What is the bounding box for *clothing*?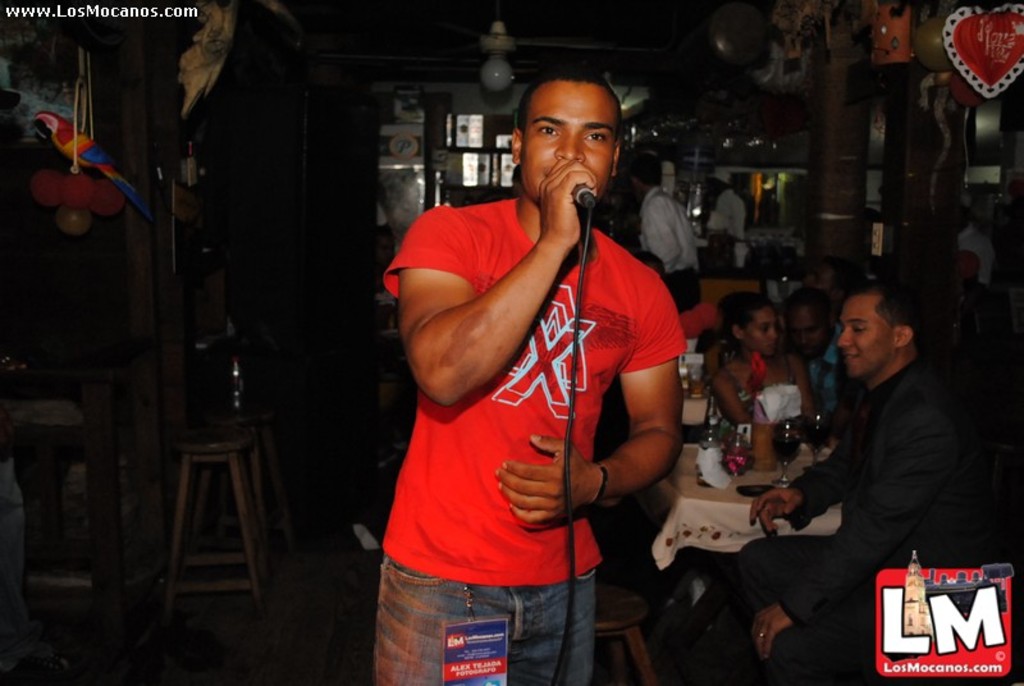
select_region(389, 104, 717, 667).
